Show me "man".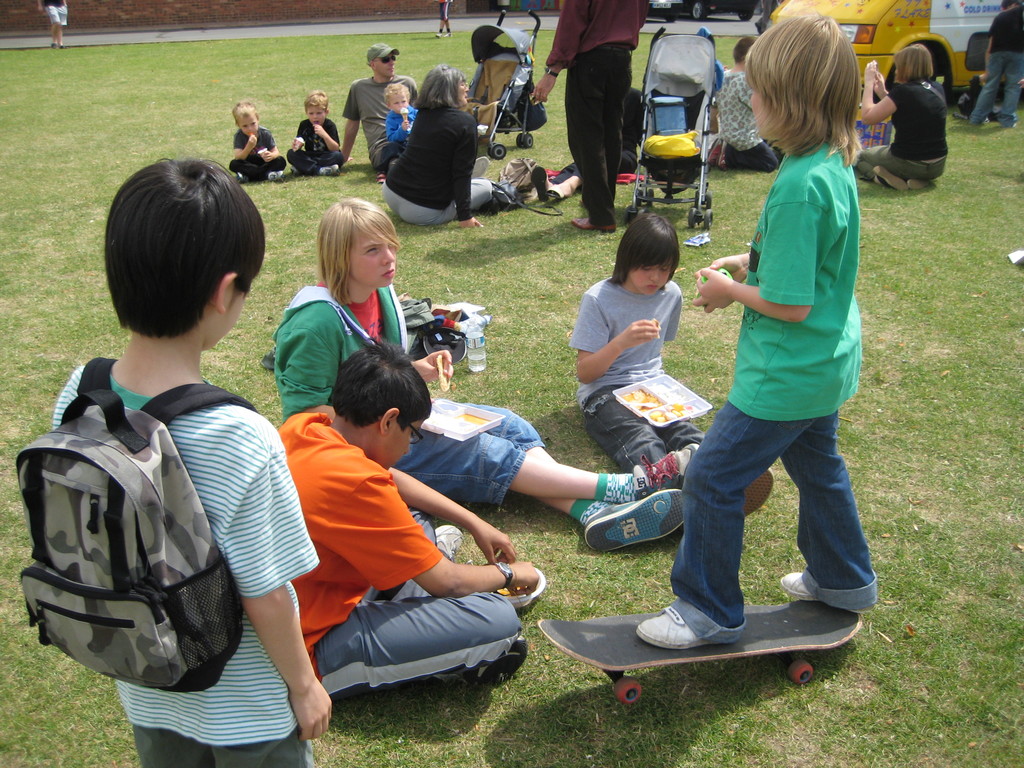
"man" is here: BBox(532, 0, 648, 236).
